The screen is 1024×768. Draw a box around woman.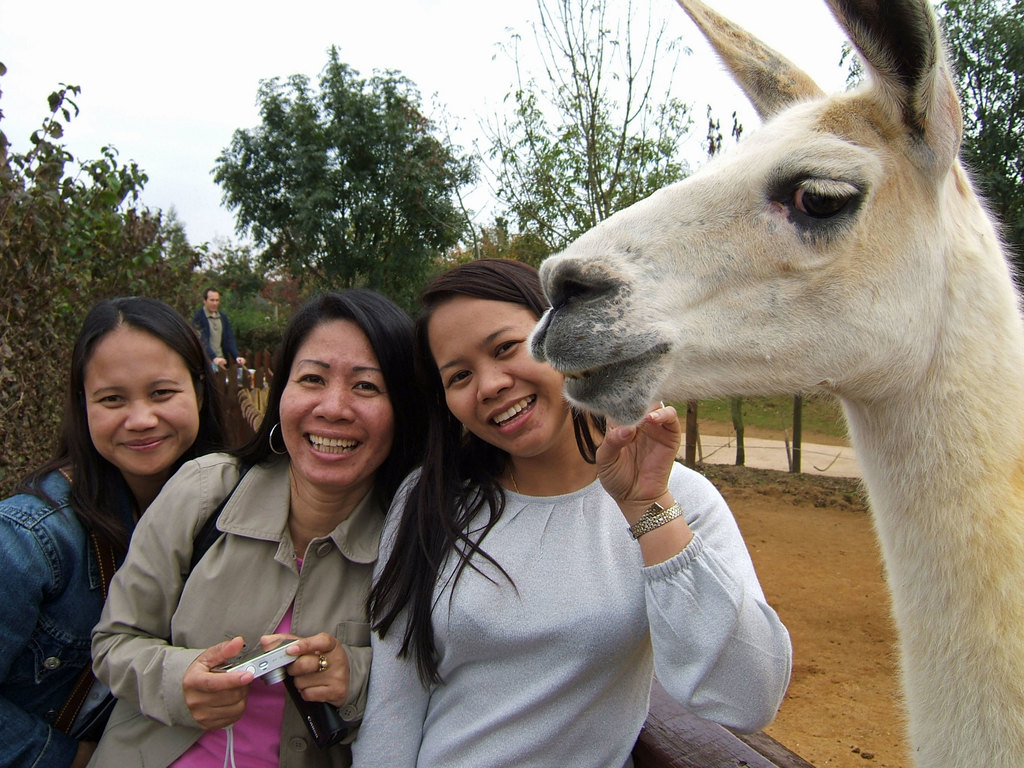
(x1=348, y1=257, x2=796, y2=767).
